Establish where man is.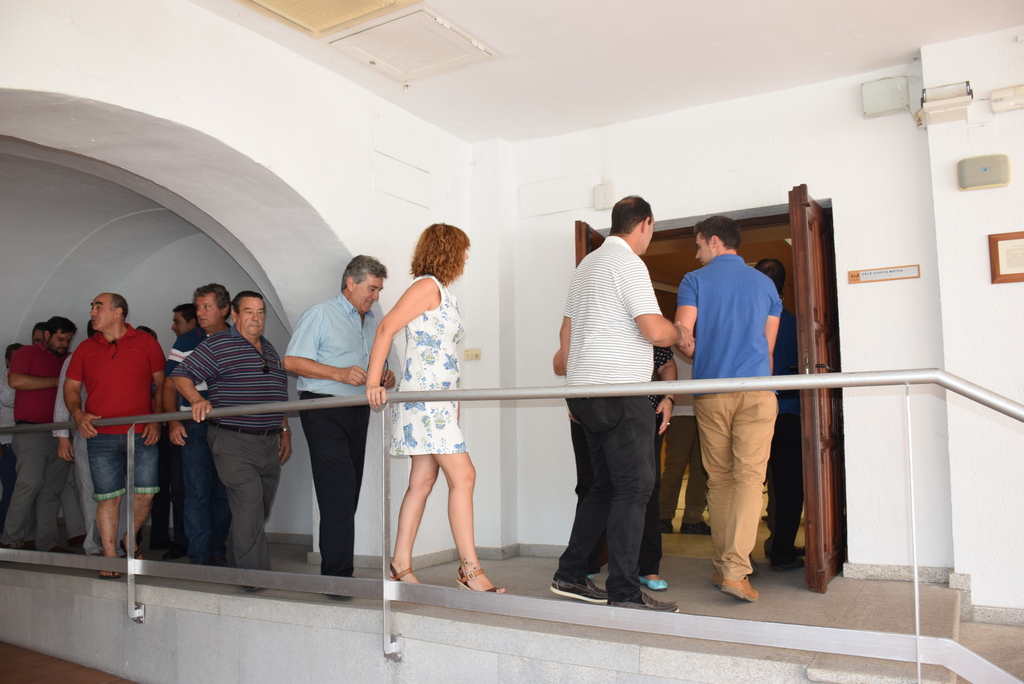
Established at bbox(547, 191, 698, 616).
